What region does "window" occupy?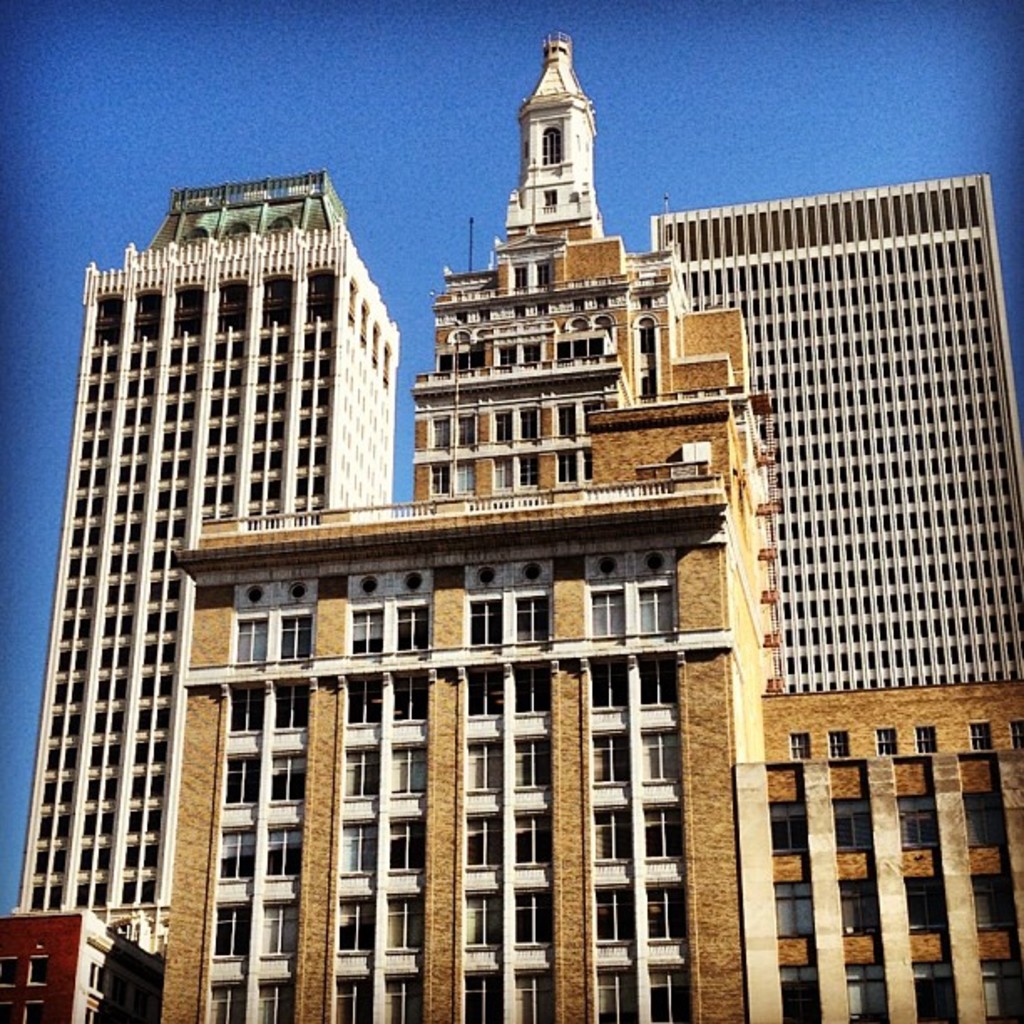
(x1=515, y1=967, x2=567, y2=1022).
